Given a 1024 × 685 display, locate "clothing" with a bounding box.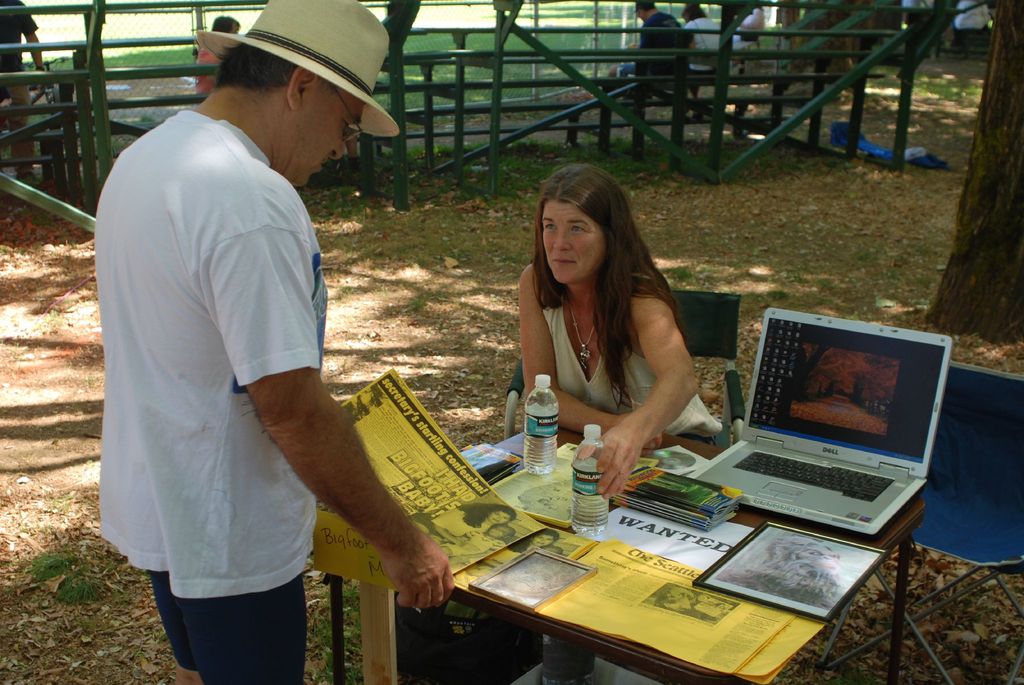
Located: 544:289:720:439.
